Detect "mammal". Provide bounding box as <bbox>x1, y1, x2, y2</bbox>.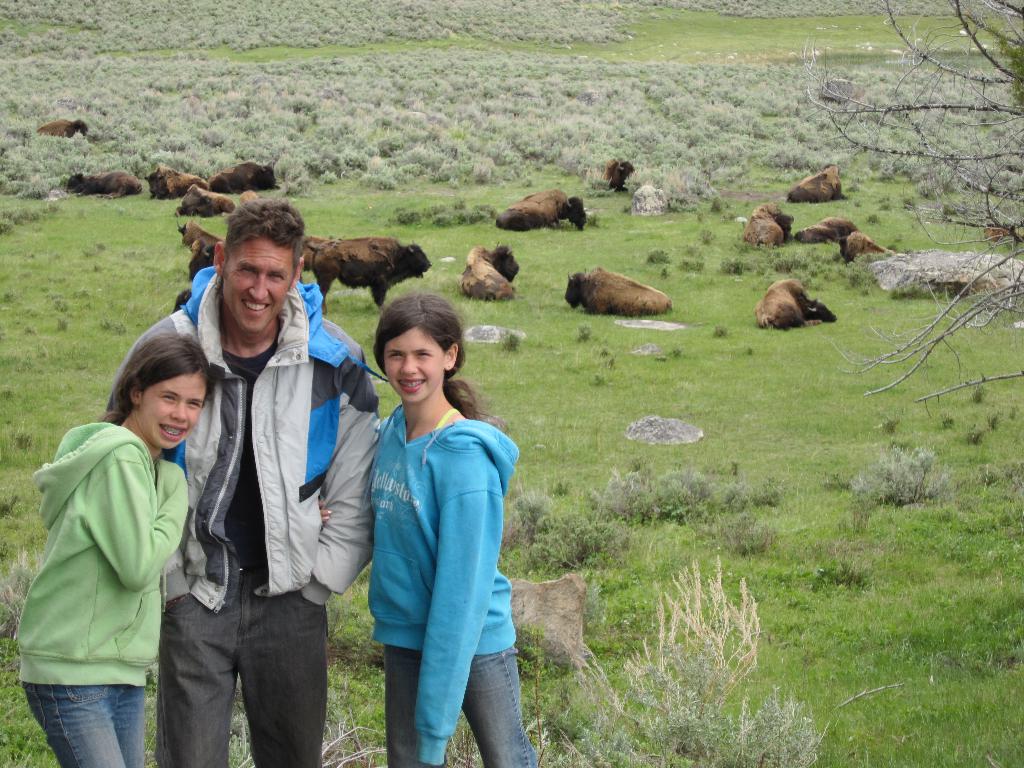
<bbox>563, 268, 676, 317</bbox>.
